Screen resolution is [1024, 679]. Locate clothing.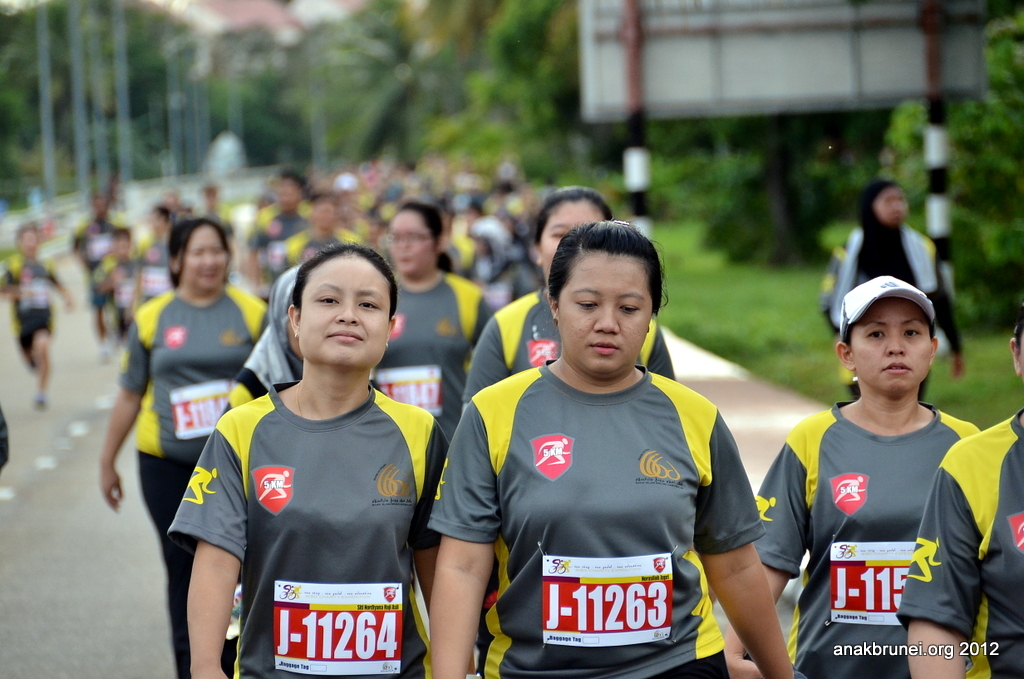
{"x1": 423, "y1": 357, "x2": 768, "y2": 678}.
